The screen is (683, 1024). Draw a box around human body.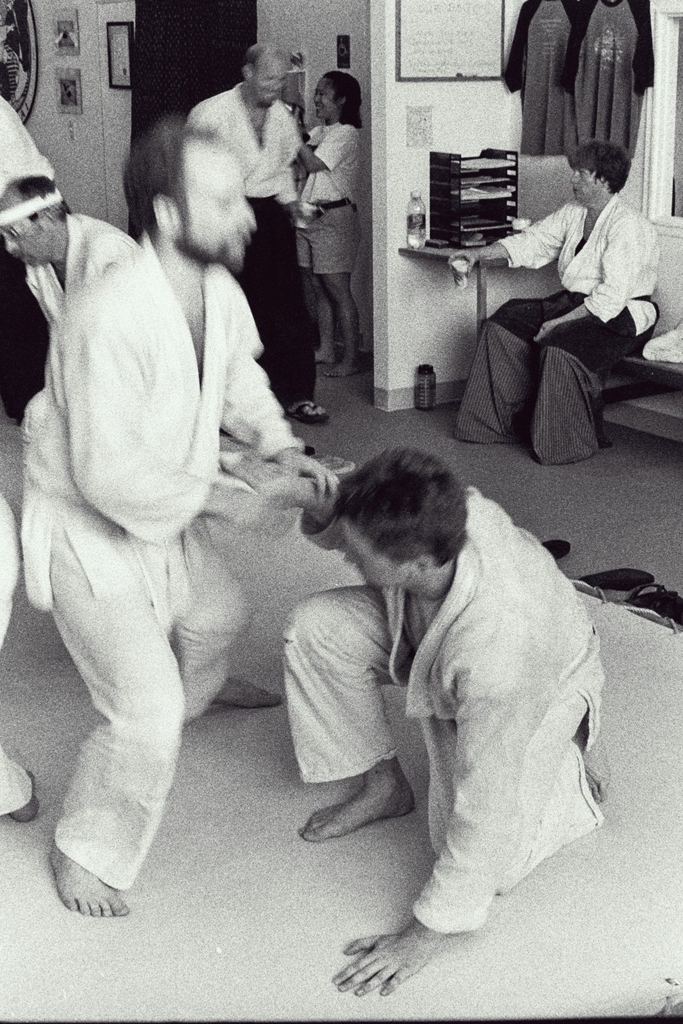
left=445, top=188, right=667, bottom=463.
